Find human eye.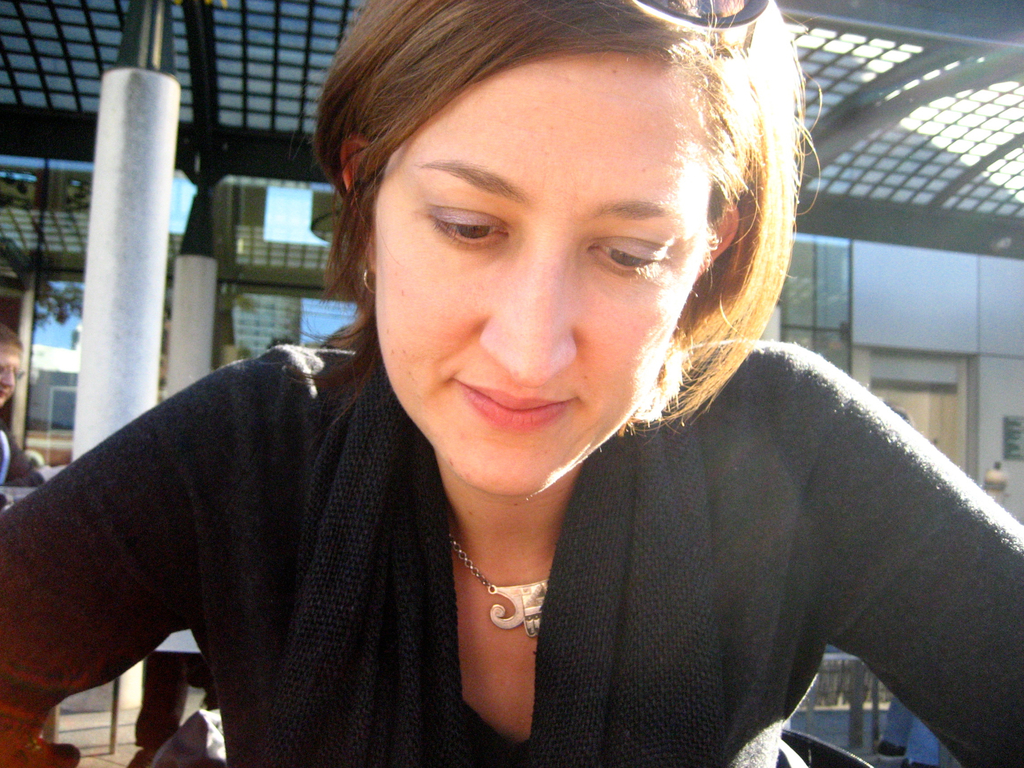
(left=591, top=233, right=670, bottom=276).
